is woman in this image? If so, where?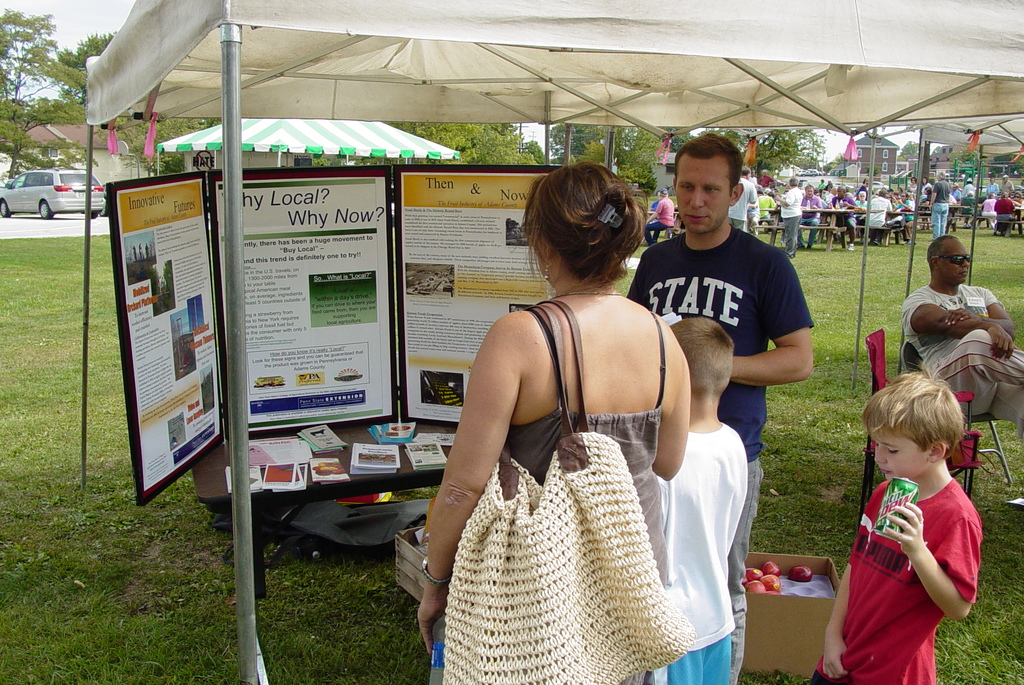
Yes, at <region>894, 190, 921, 235</region>.
